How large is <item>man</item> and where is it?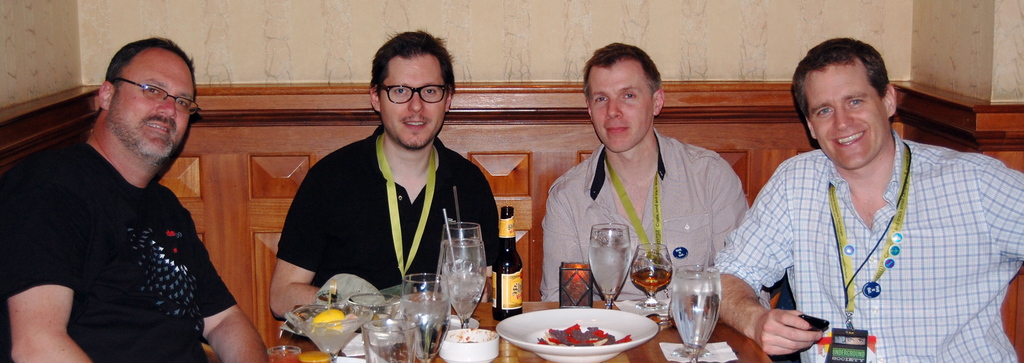
Bounding box: <bbox>539, 37, 751, 300</bbox>.
